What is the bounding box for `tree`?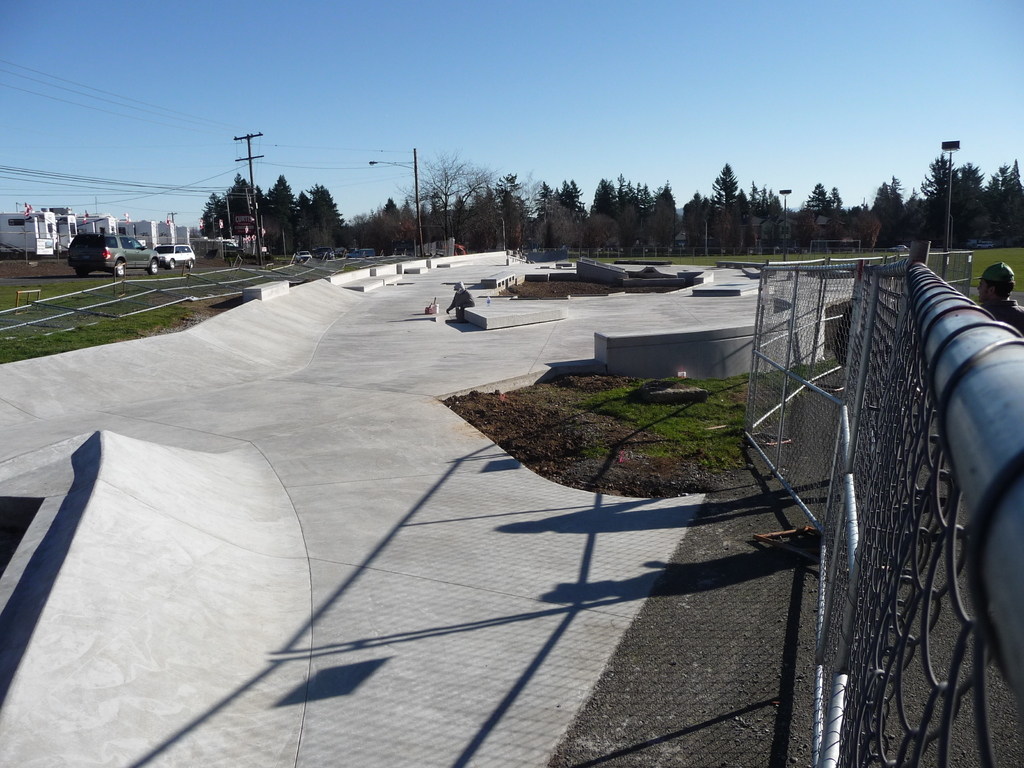
Rect(708, 165, 740, 222).
